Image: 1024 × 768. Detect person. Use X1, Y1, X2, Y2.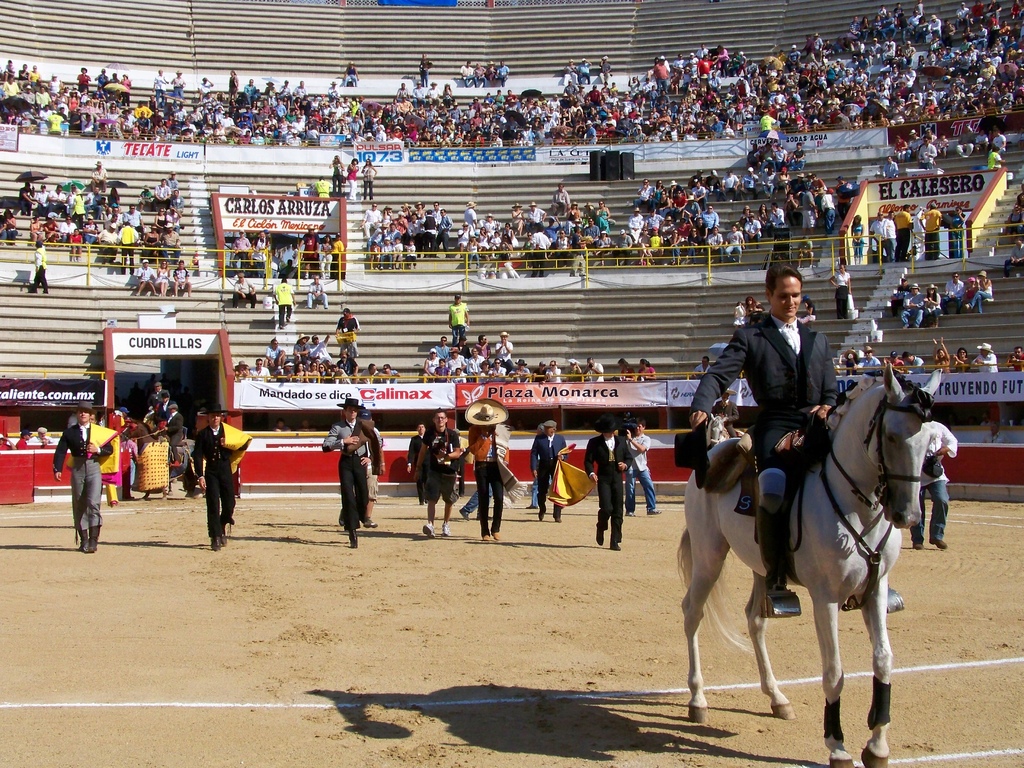
232, 270, 258, 302.
